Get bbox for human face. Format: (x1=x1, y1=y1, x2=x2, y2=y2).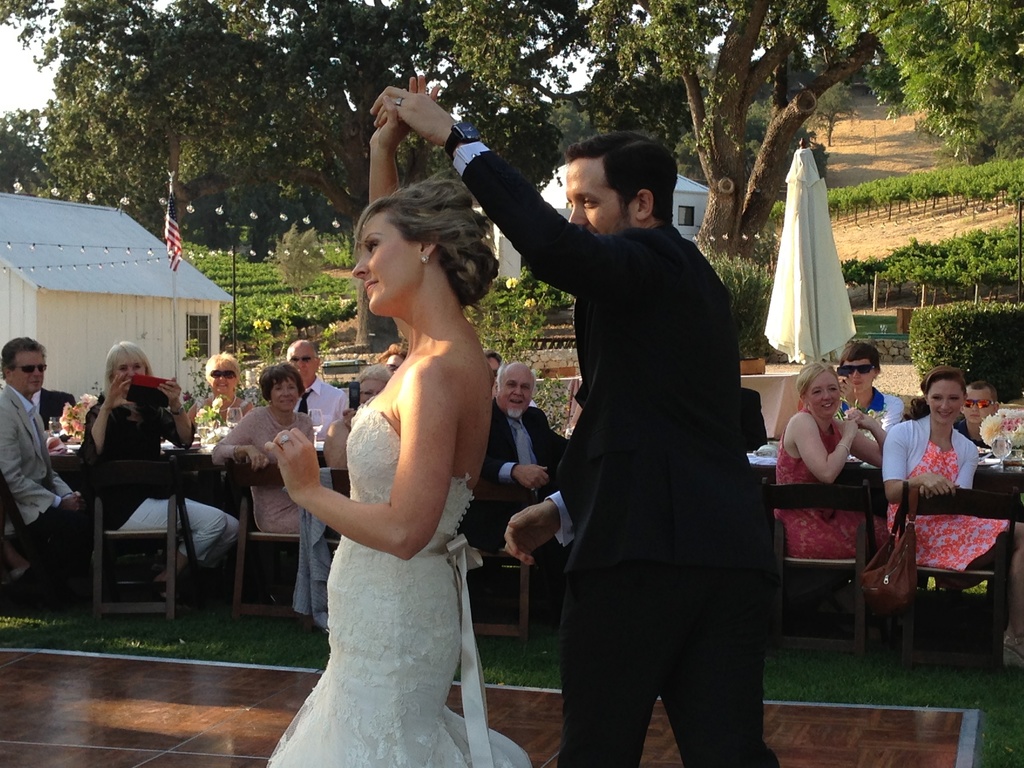
(x1=291, y1=347, x2=317, y2=383).
